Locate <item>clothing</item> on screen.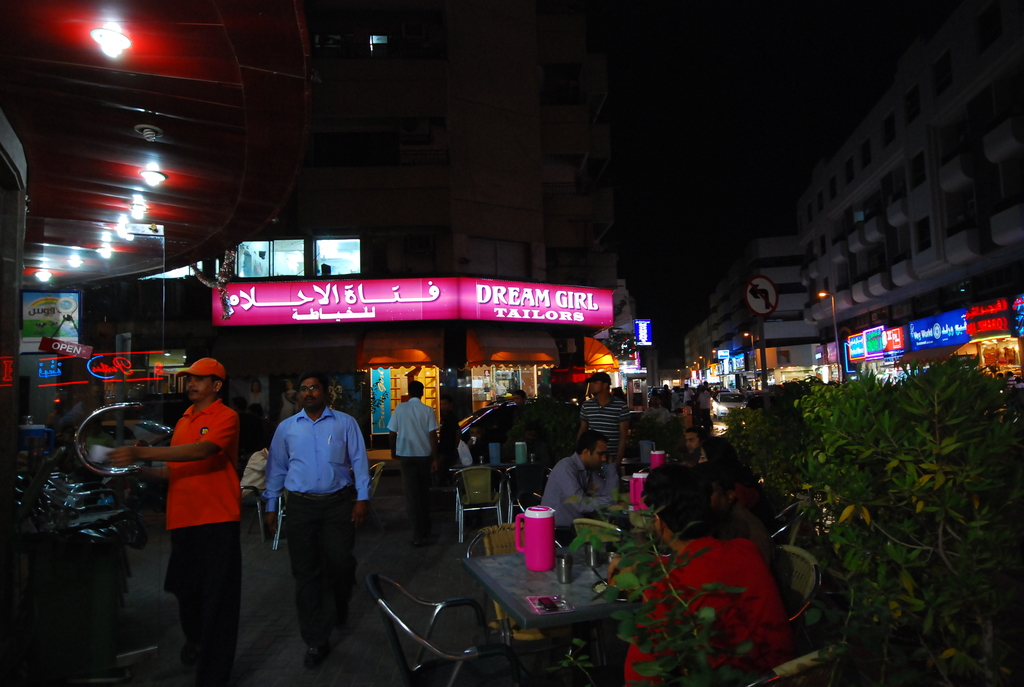
On screen at [left=621, top=535, right=798, bottom=686].
